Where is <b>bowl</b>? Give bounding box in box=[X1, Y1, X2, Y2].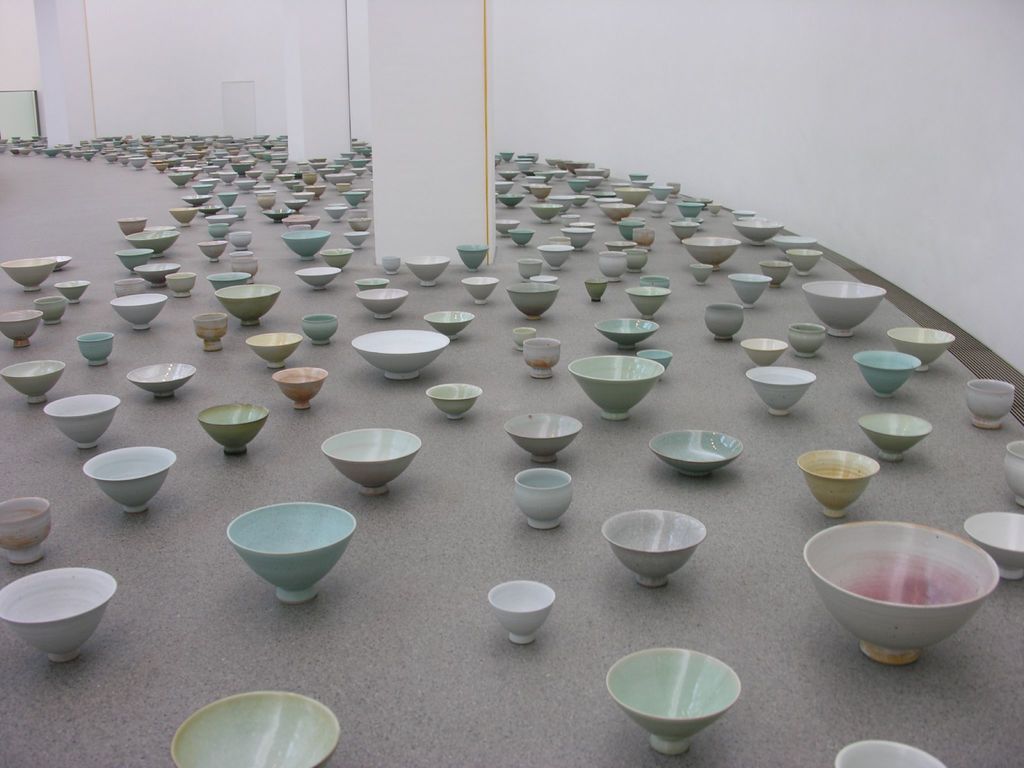
box=[590, 191, 616, 198].
